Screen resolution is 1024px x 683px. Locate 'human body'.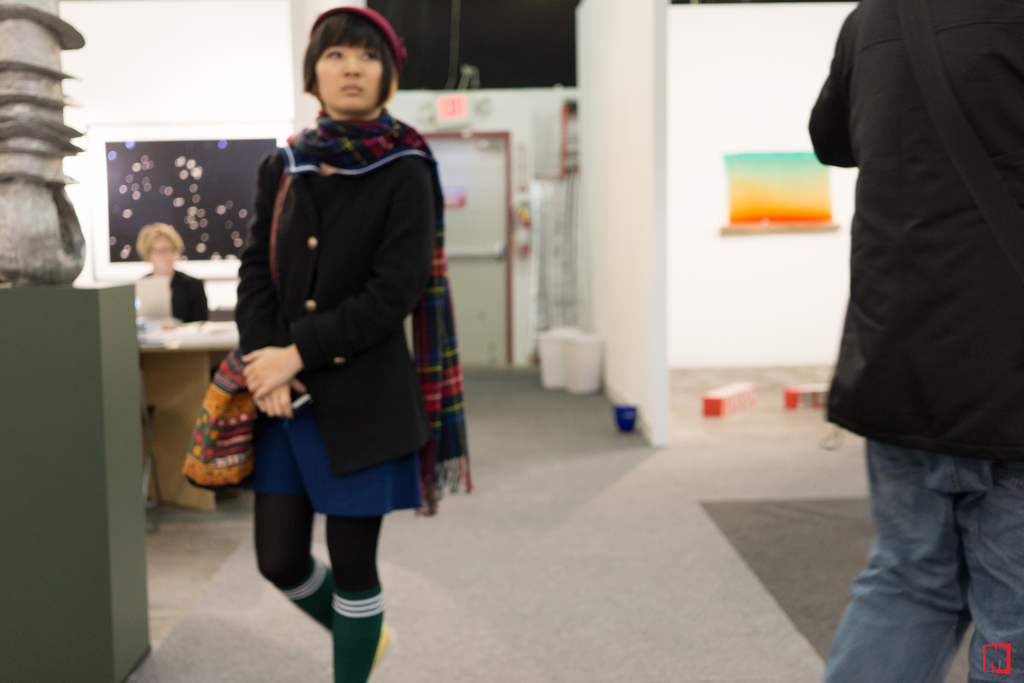
(x1=236, y1=2, x2=428, y2=509).
